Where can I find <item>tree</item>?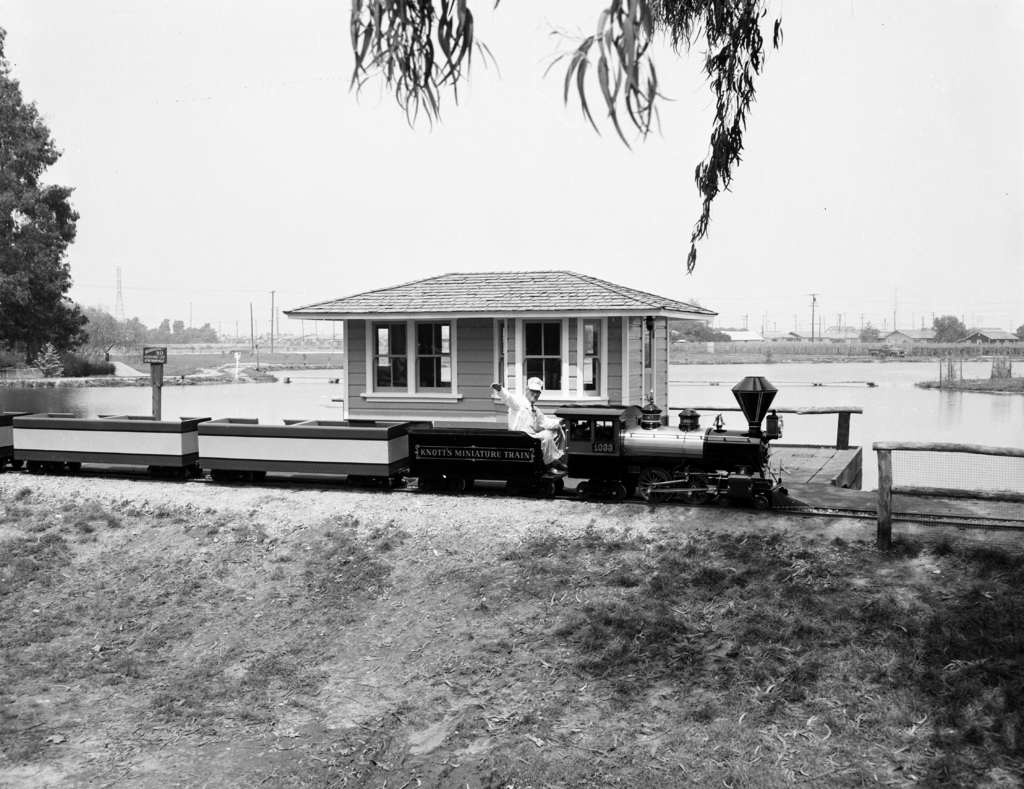
You can find it at detection(858, 316, 883, 345).
